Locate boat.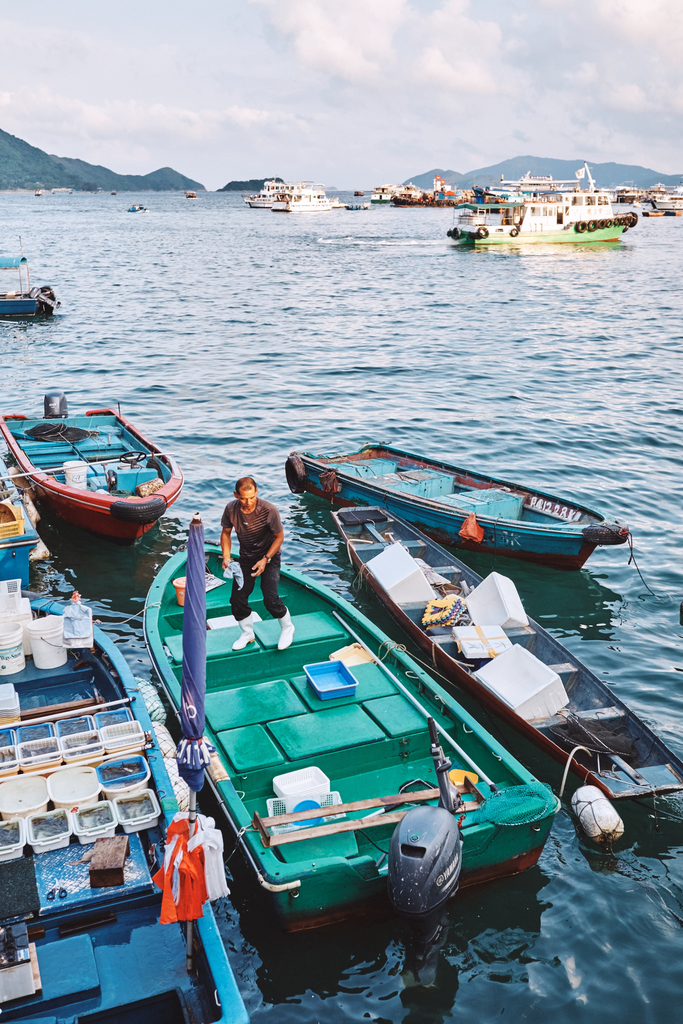
Bounding box: pyautogui.locateOnScreen(178, 191, 195, 196).
